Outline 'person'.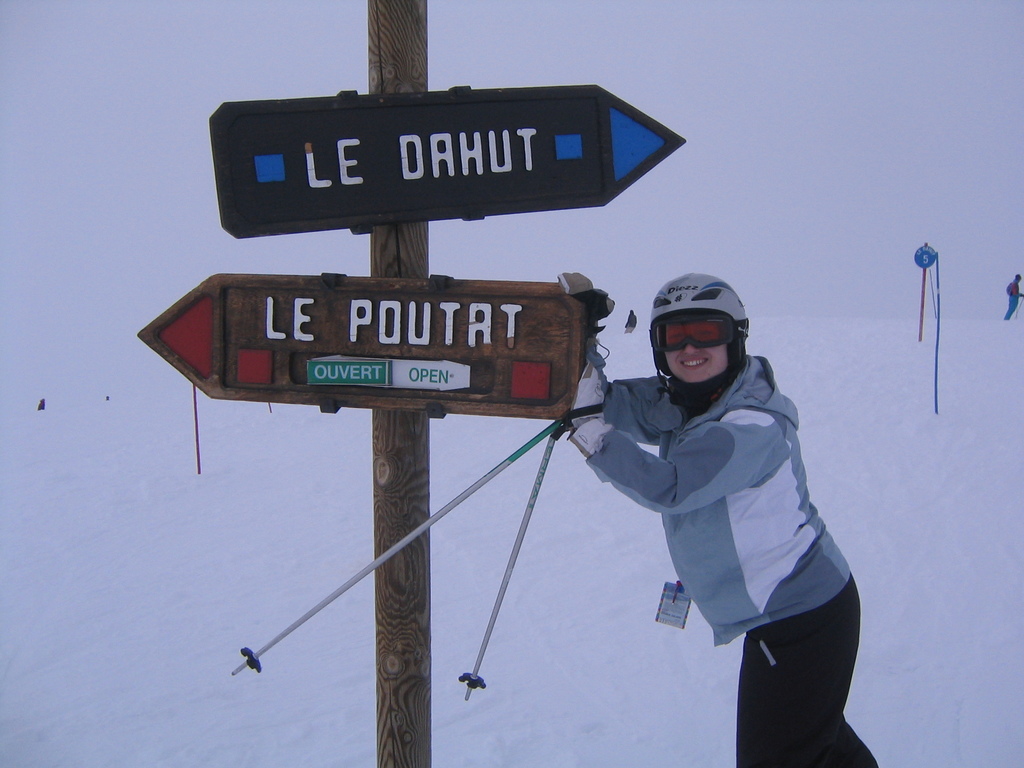
Outline: 573/256/861/758.
